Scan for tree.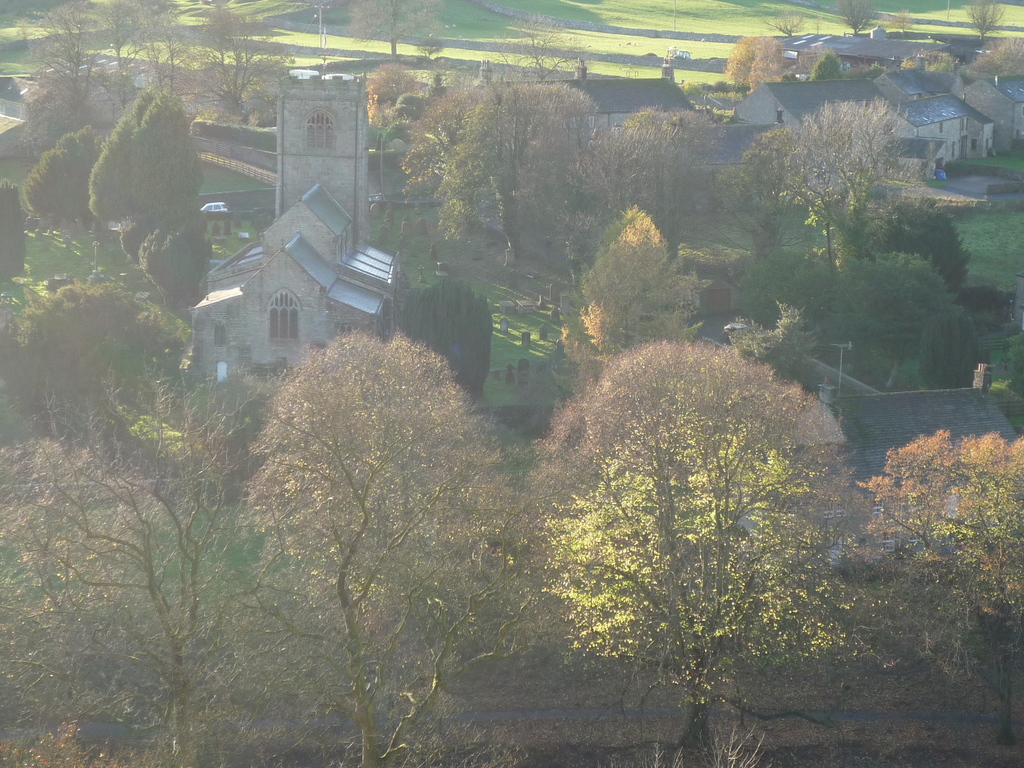
Scan result: (972, 0, 1000, 45).
